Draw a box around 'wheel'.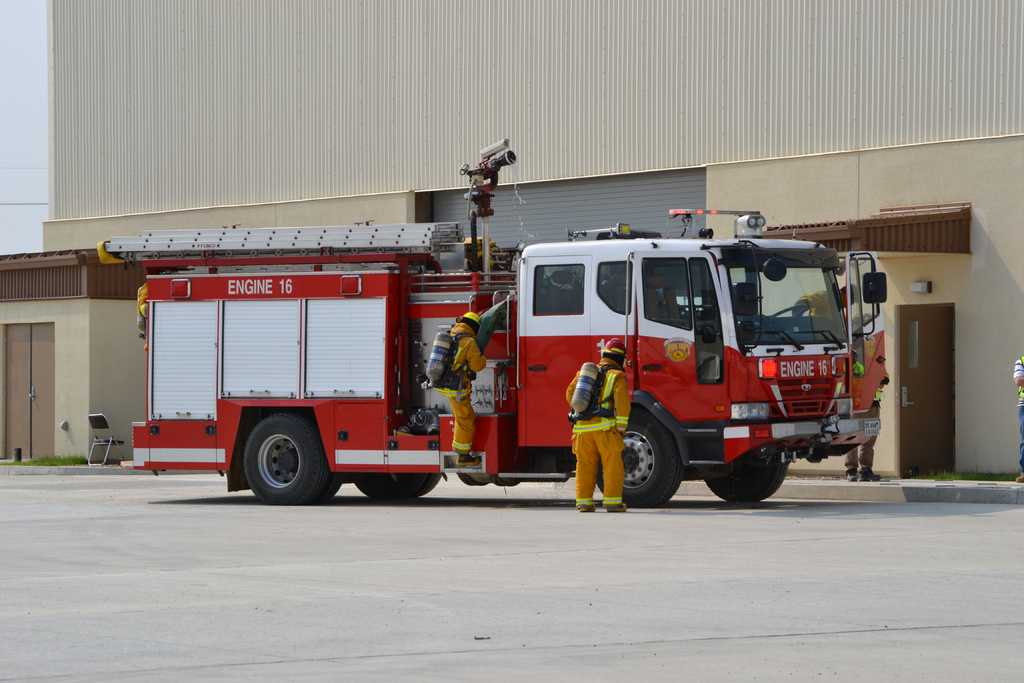
<box>593,404,685,507</box>.
